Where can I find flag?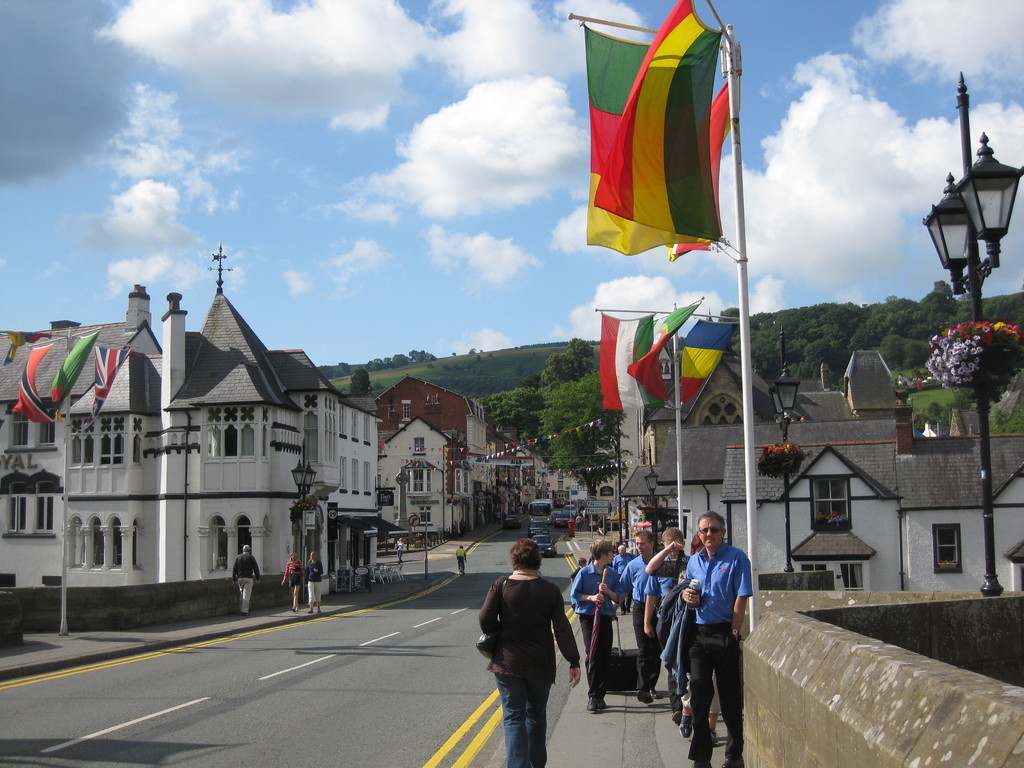
You can find it at {"left": 599, "top": 310, "right": 668, "bottom": 408}.
